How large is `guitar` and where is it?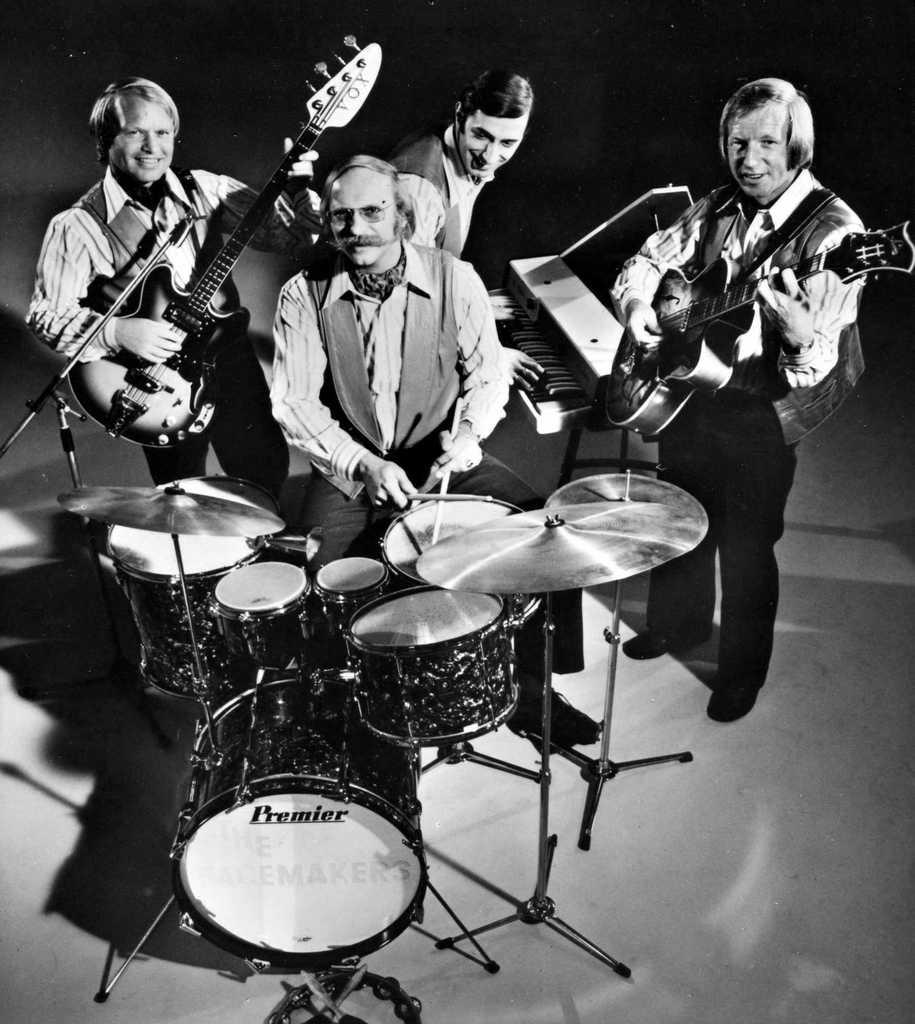
Bounding box: [47,83,358,447].
